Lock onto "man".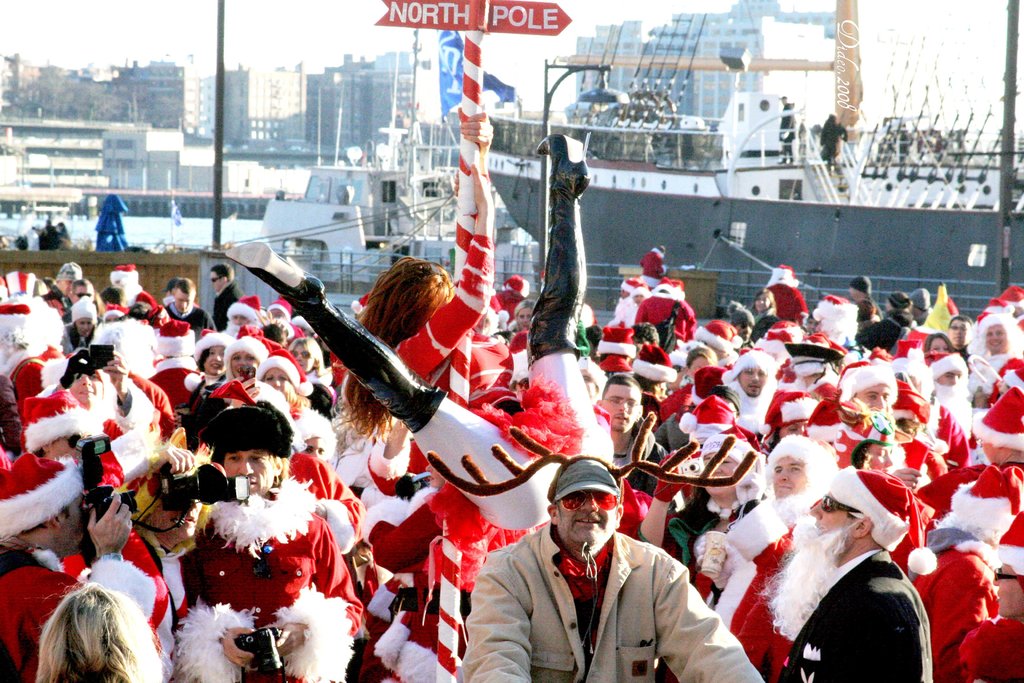
Locked: detection(0, 453, 167, 682).
